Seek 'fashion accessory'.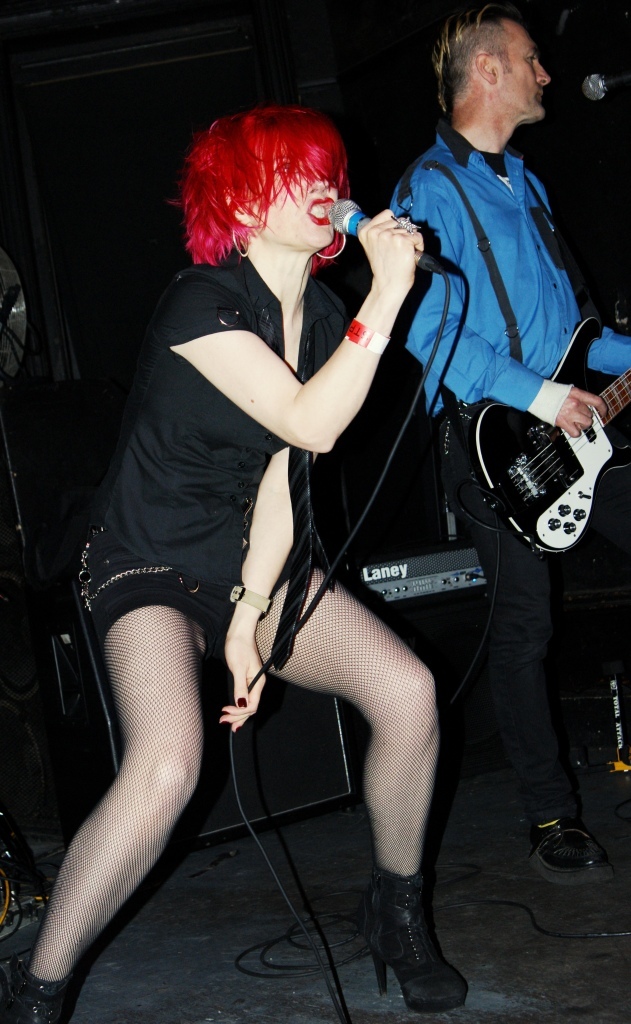
rect(528, 817, 617, 881).
